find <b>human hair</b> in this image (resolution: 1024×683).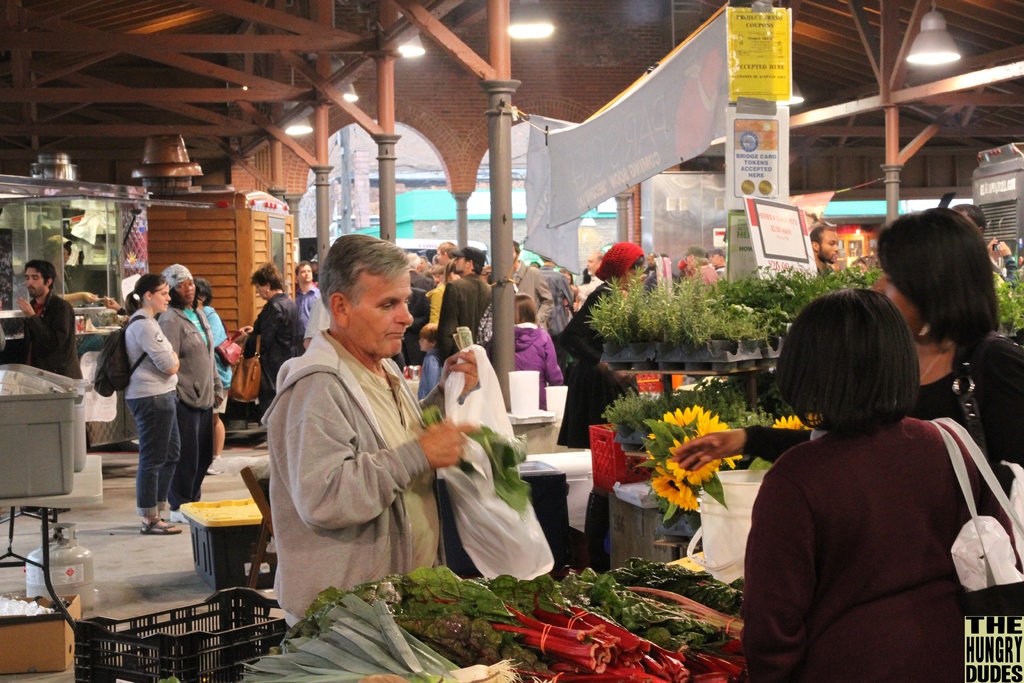
{"left": 875, "top": 205, "right": 1004, "bottom": 359}.
